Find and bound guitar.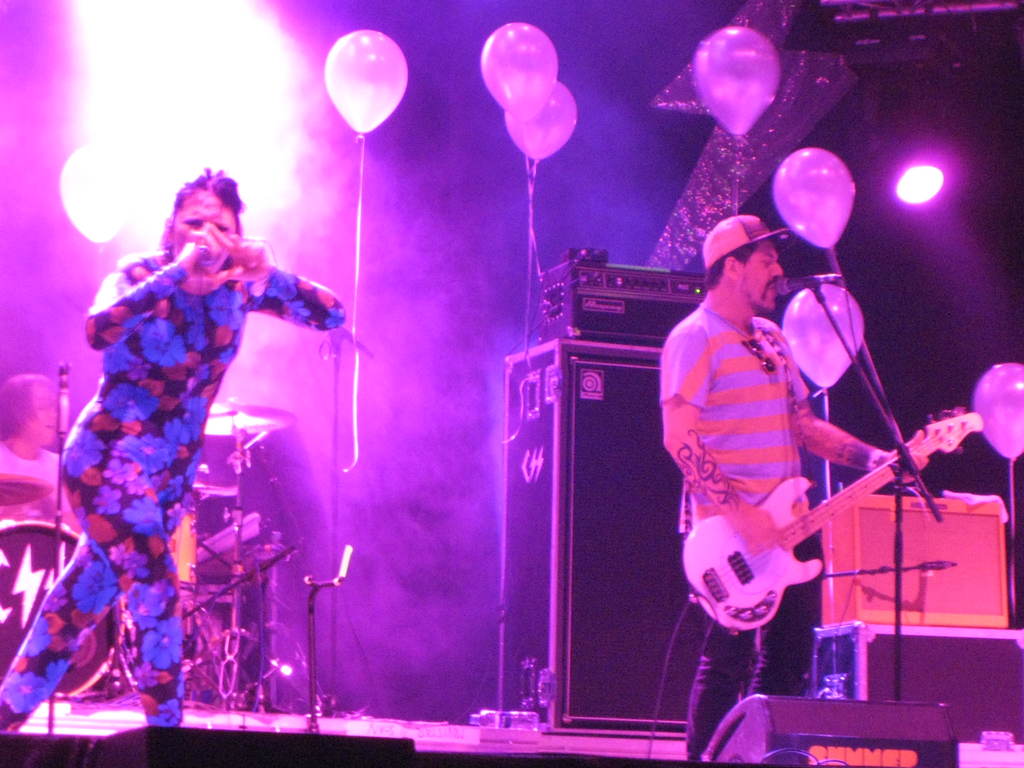
Bound: pyautogui.locateOnScreen(691, 451, 952, 641).
